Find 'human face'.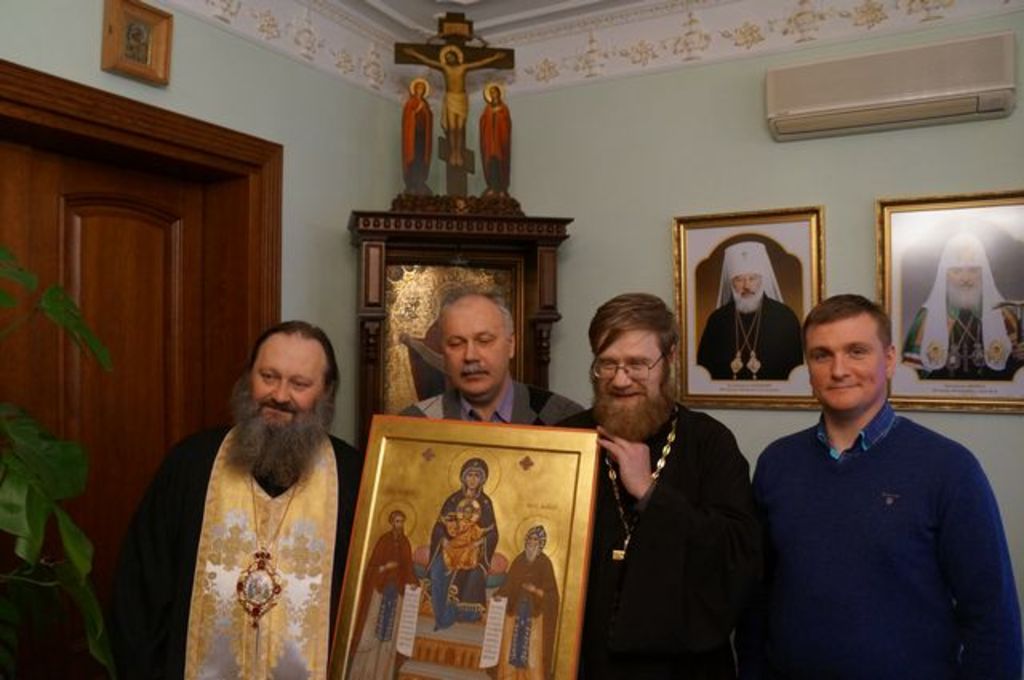
BBox(437, 296, 504, 384).
